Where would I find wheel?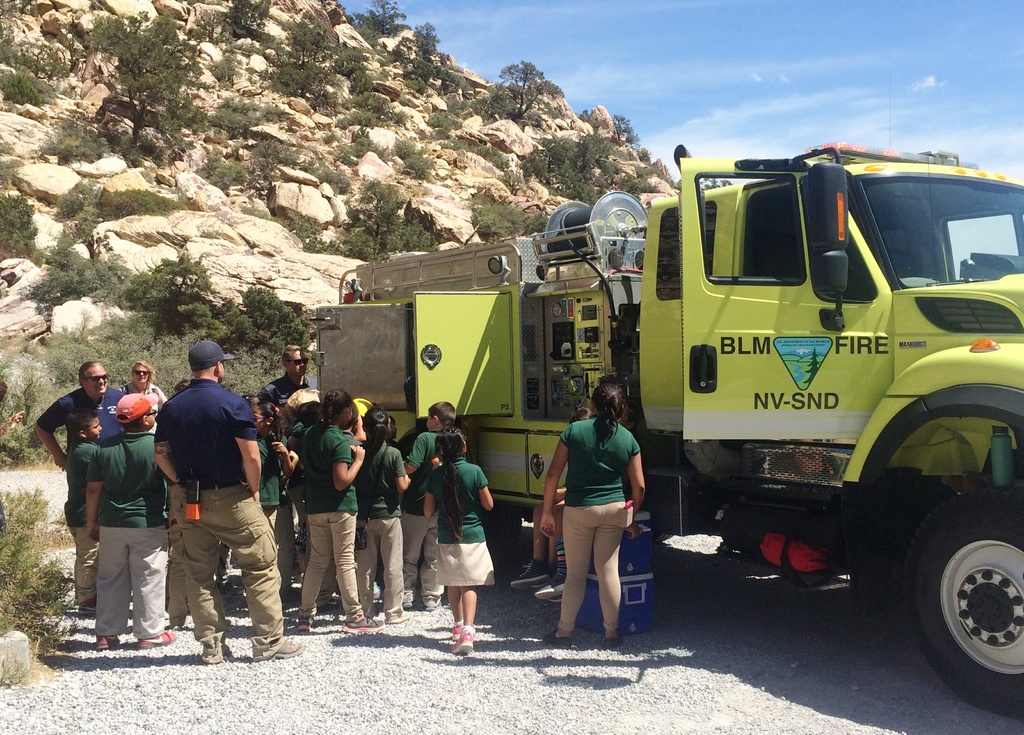
At [x1=486, y1=505, x2=522, y2=569].
